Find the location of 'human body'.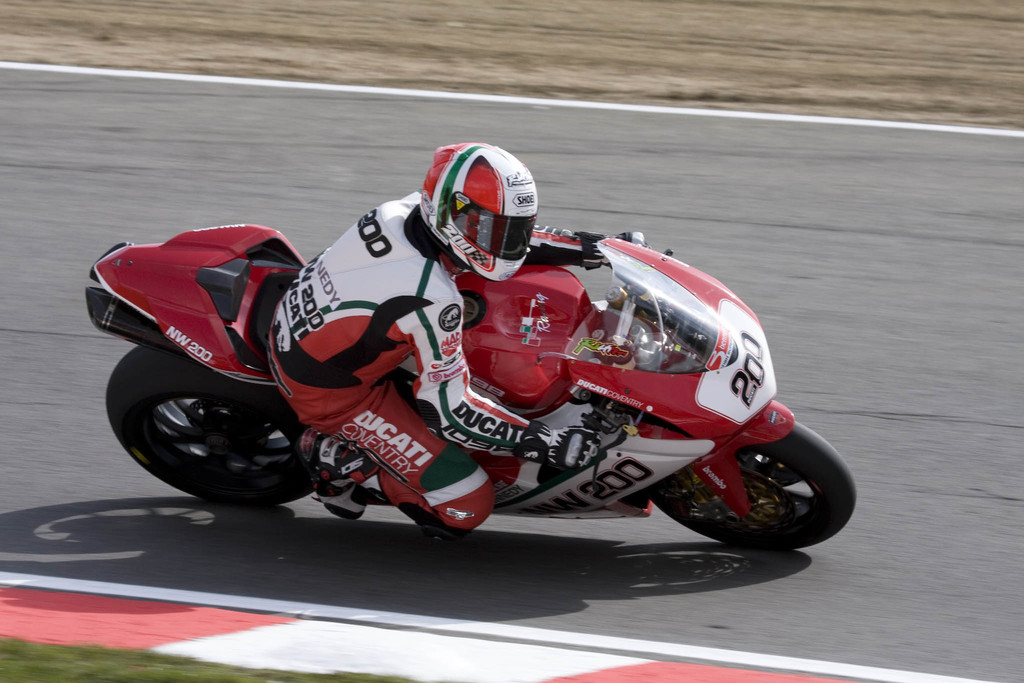
Location: left=264, top=136, right=646, bottom=547.
